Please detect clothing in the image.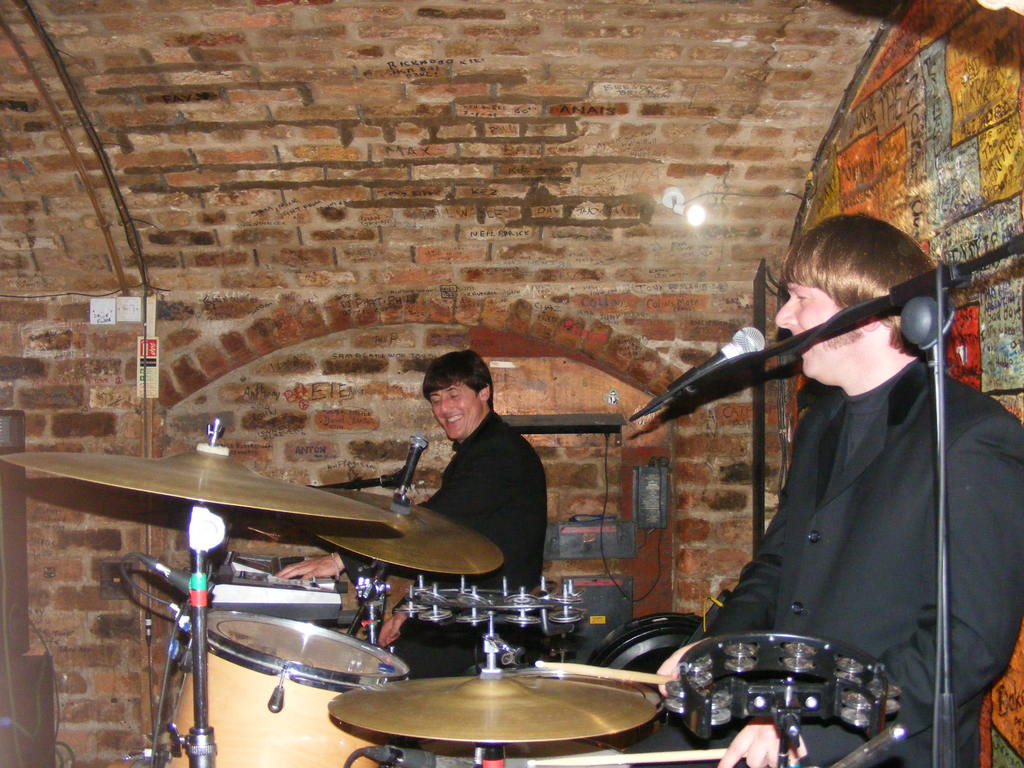
{"left": 424, "top": 378, "right": 483, "bottom": 444}.
